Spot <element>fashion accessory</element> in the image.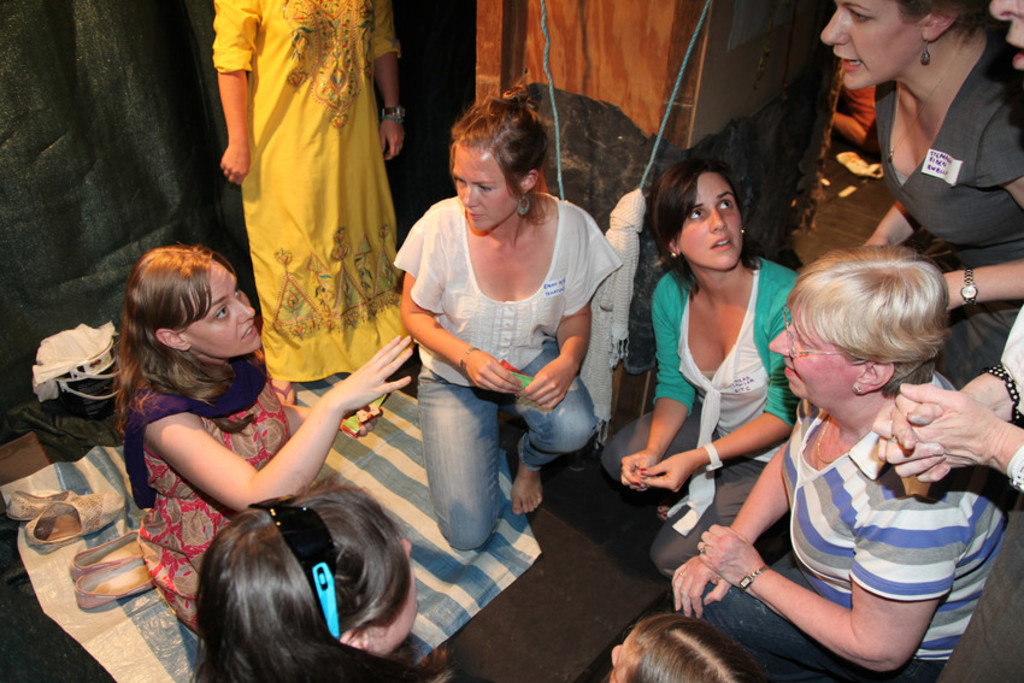
<element>fashion accessory</element> found at bbox(7, 489, 124, 548).
